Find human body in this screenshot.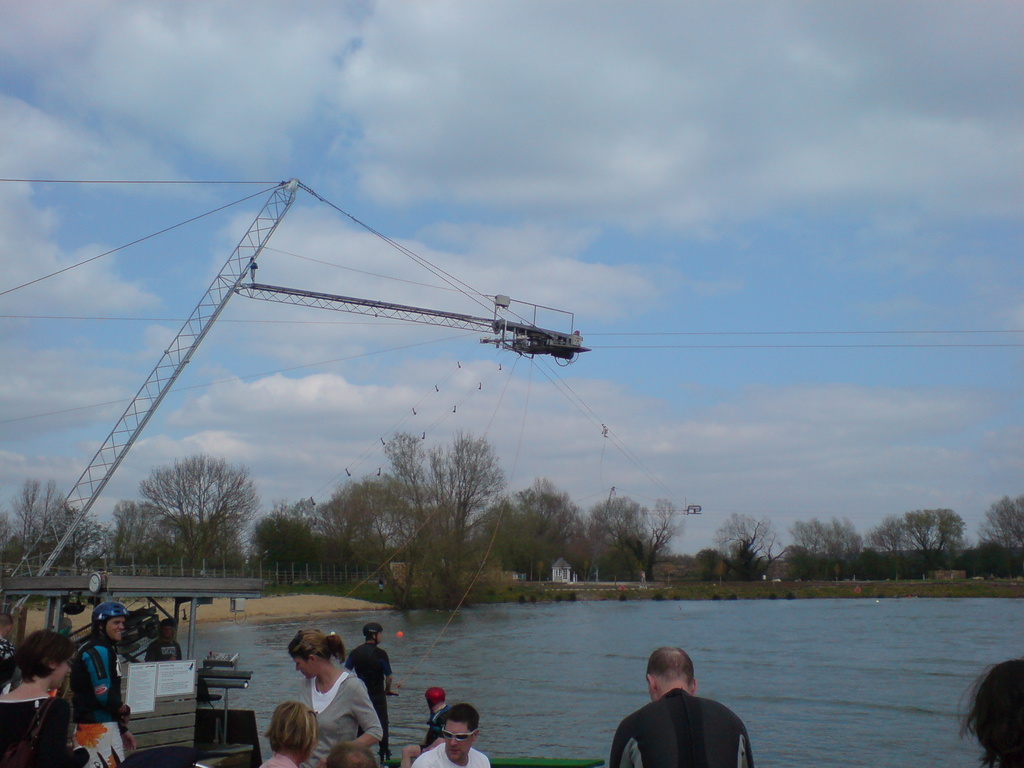
The bounding box for human body is detection(59, 597, 131, 767).
